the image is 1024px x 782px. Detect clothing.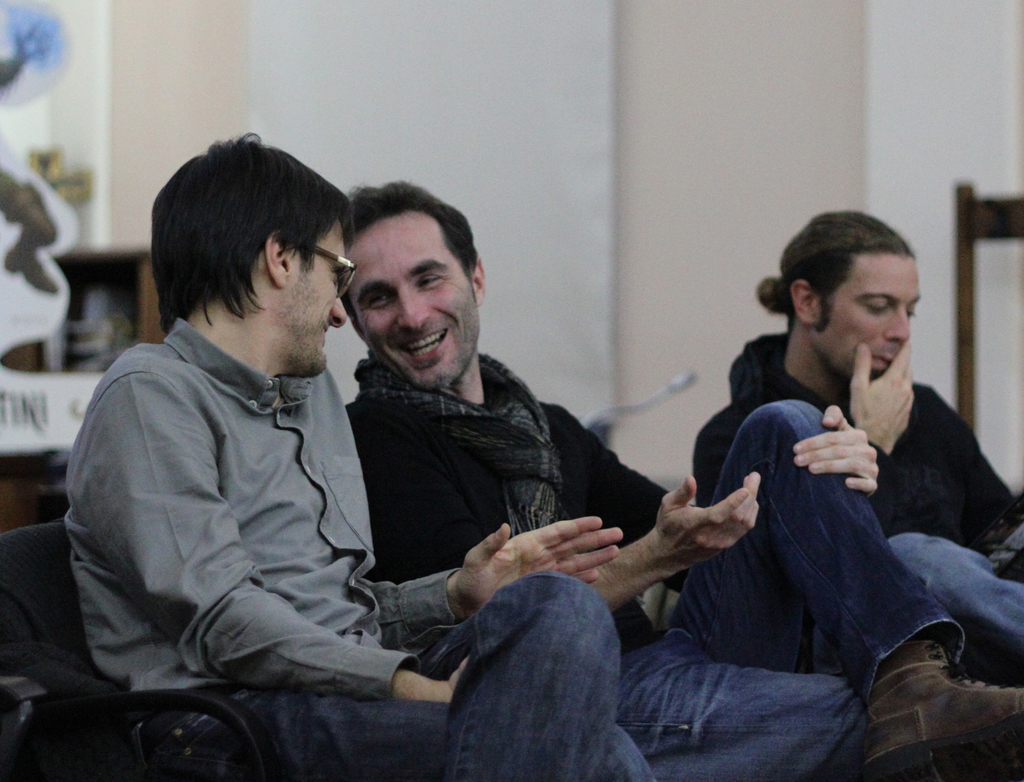
Detection: region(342, 362, 963, 781).
